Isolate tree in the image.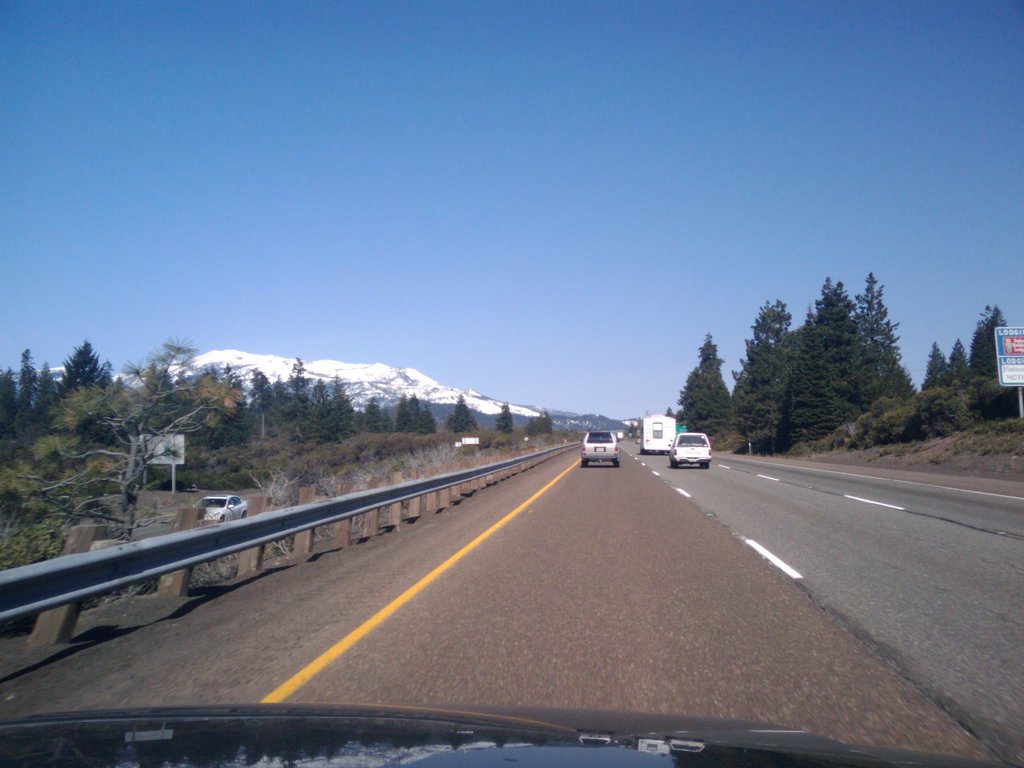
Isolated region: {"x1": 943, "y1": 335, "x2": 972, "y2": 392}.
